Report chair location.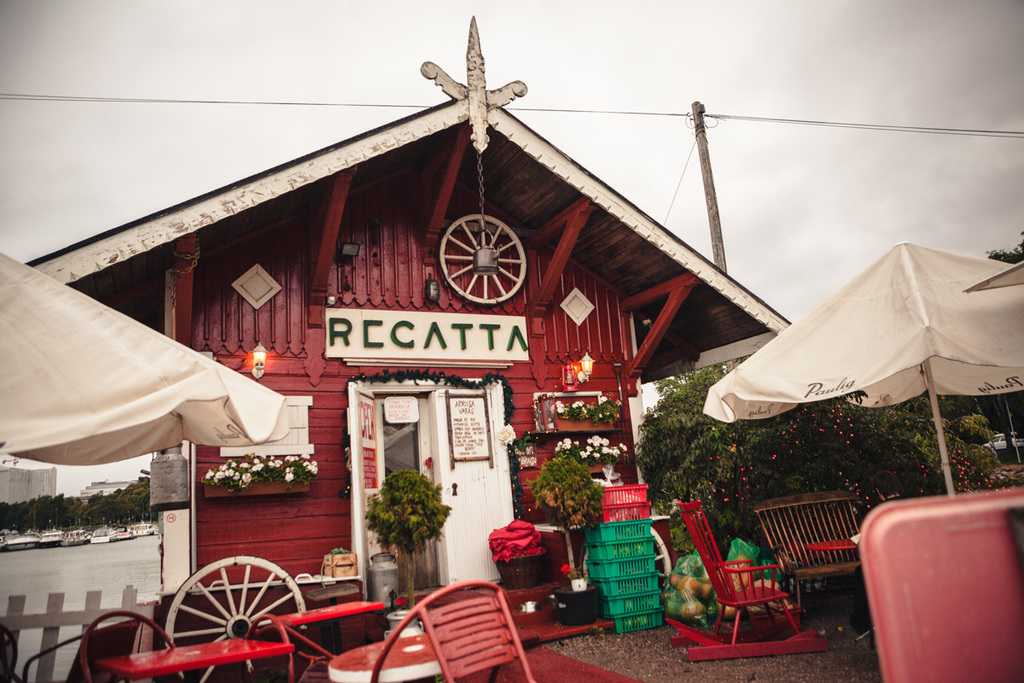
Report: [x1=664, y1=494, x2=826, y2=664].
